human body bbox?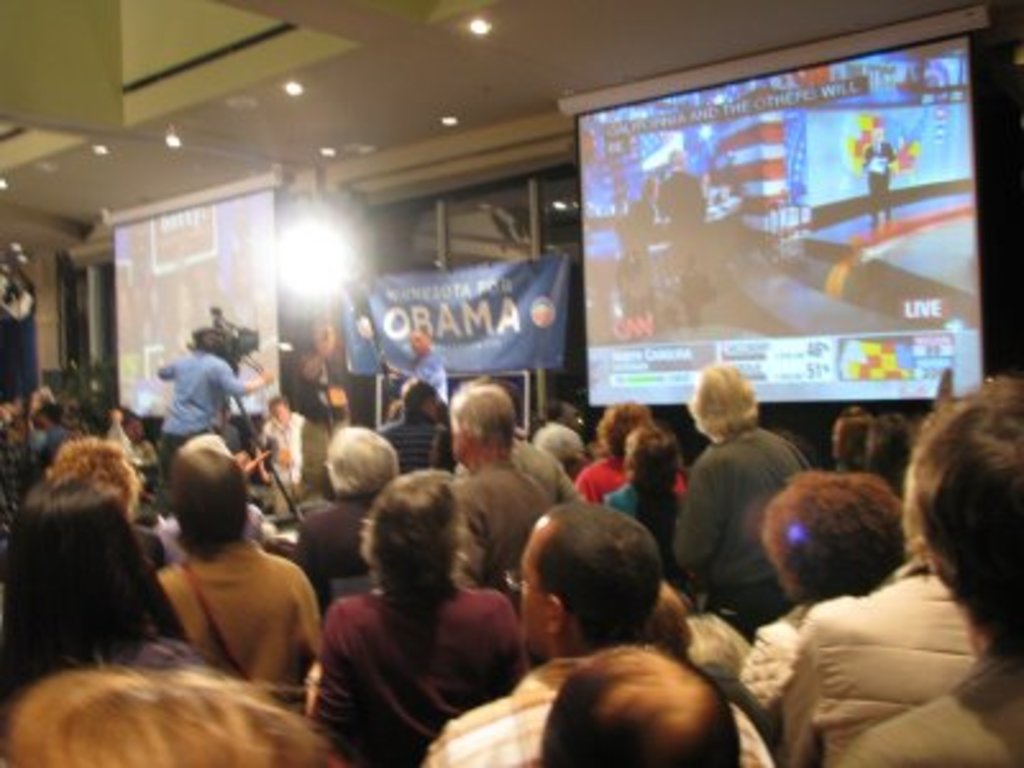
pyautogui.locateOnScreen(668, 358, 819, 650)
